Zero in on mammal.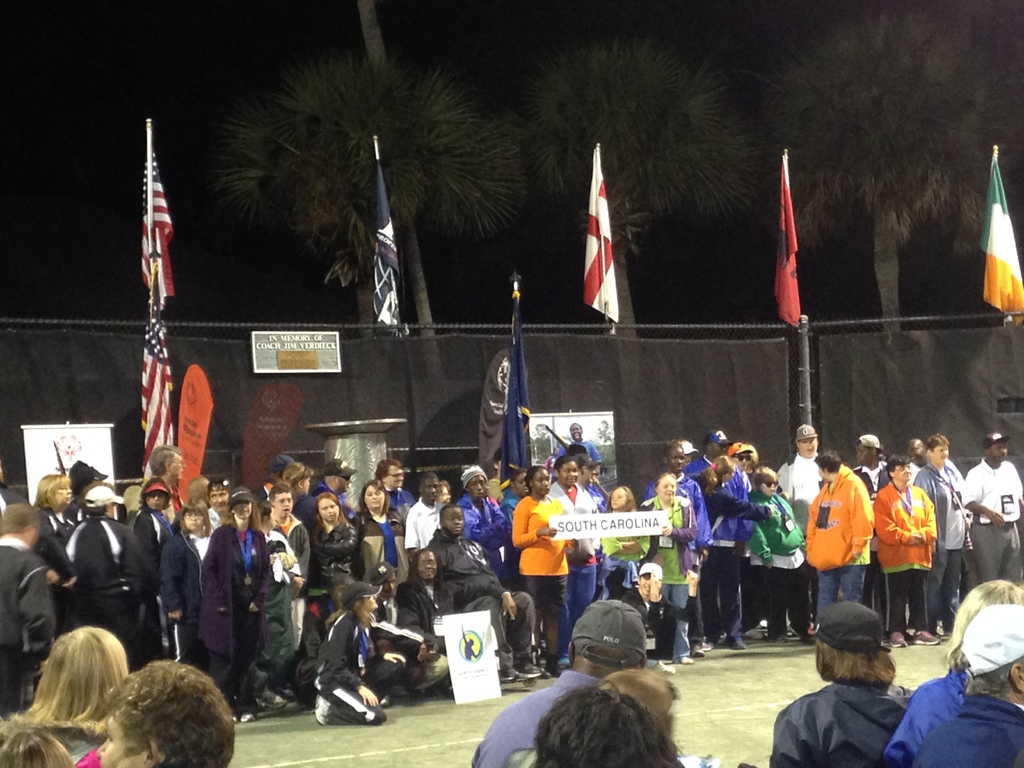
Zeroed in: (left=199, top=488, right=273, bottom=722).
